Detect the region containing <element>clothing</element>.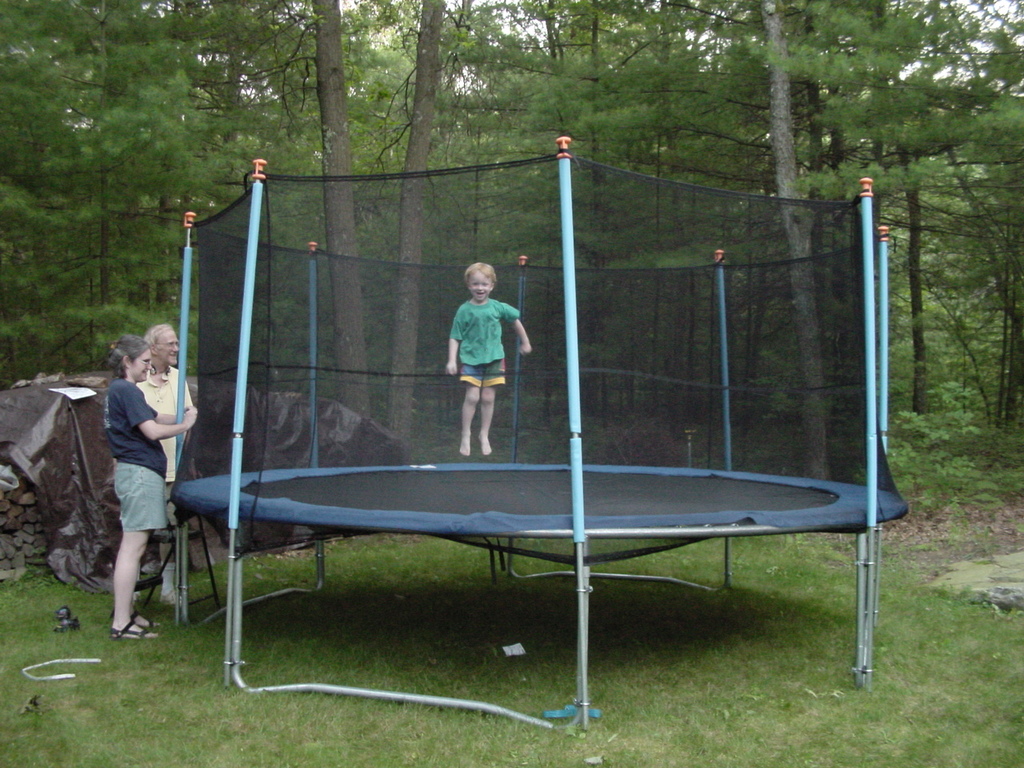
135:370:194:468.
